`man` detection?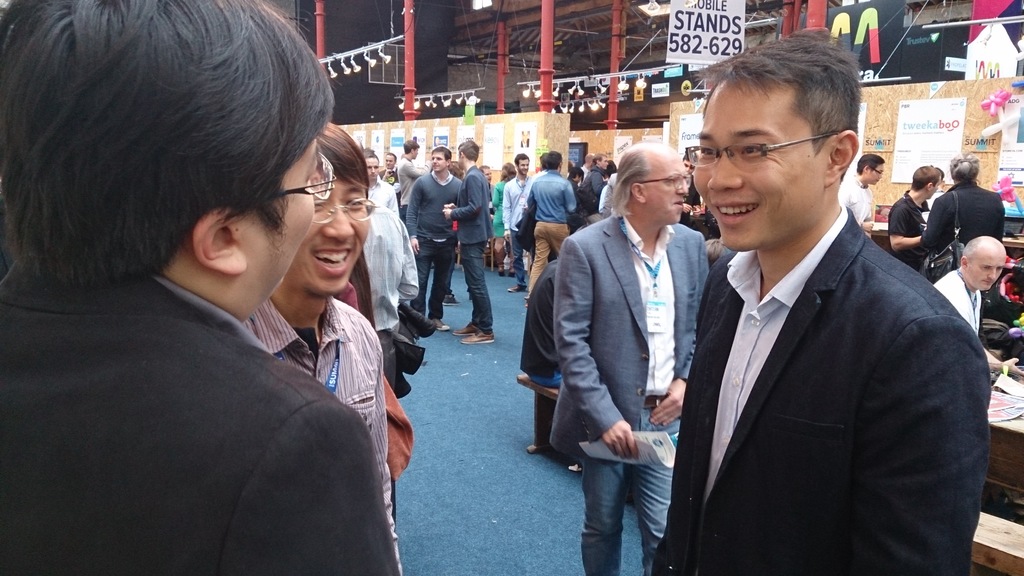
[404,148,461,332]
